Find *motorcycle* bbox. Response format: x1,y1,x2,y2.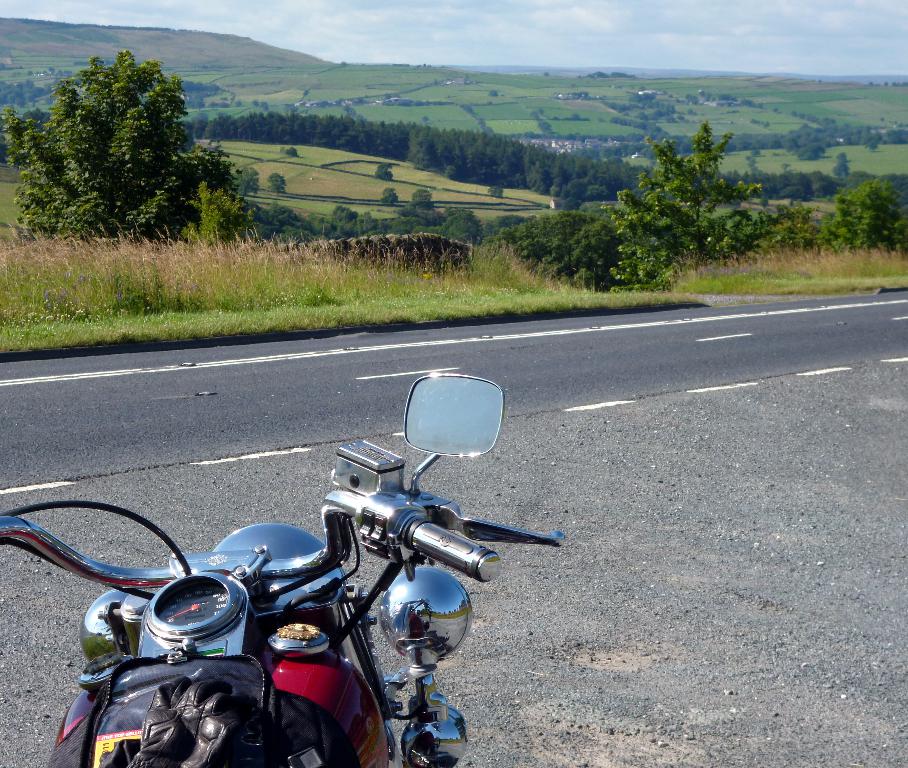
23,429,577,767.
